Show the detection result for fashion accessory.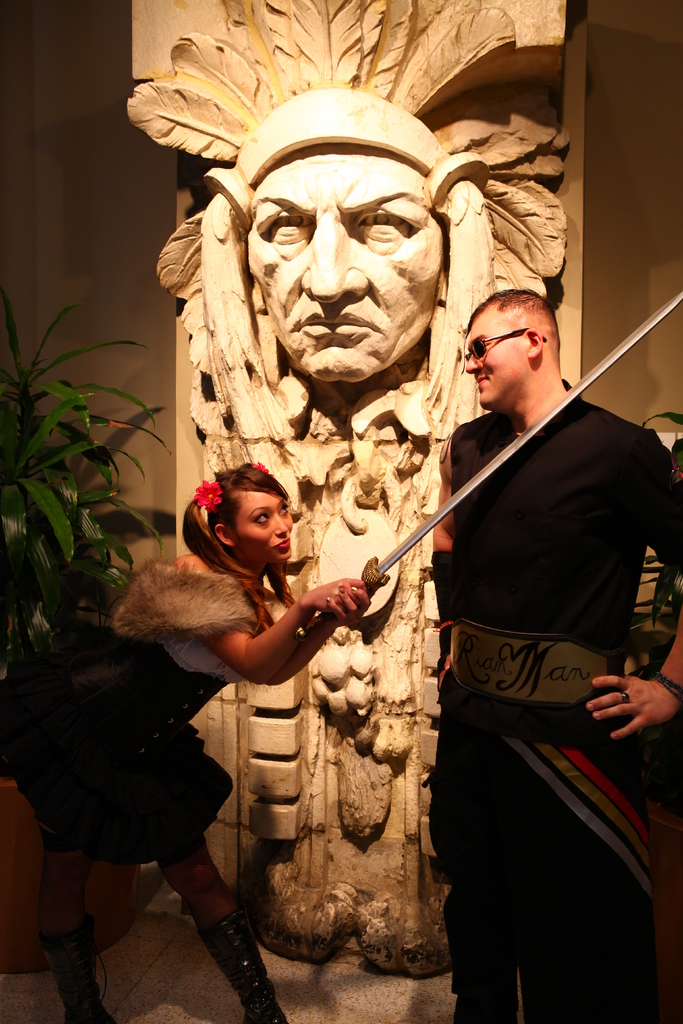
region(195, 481, 221, 513).
